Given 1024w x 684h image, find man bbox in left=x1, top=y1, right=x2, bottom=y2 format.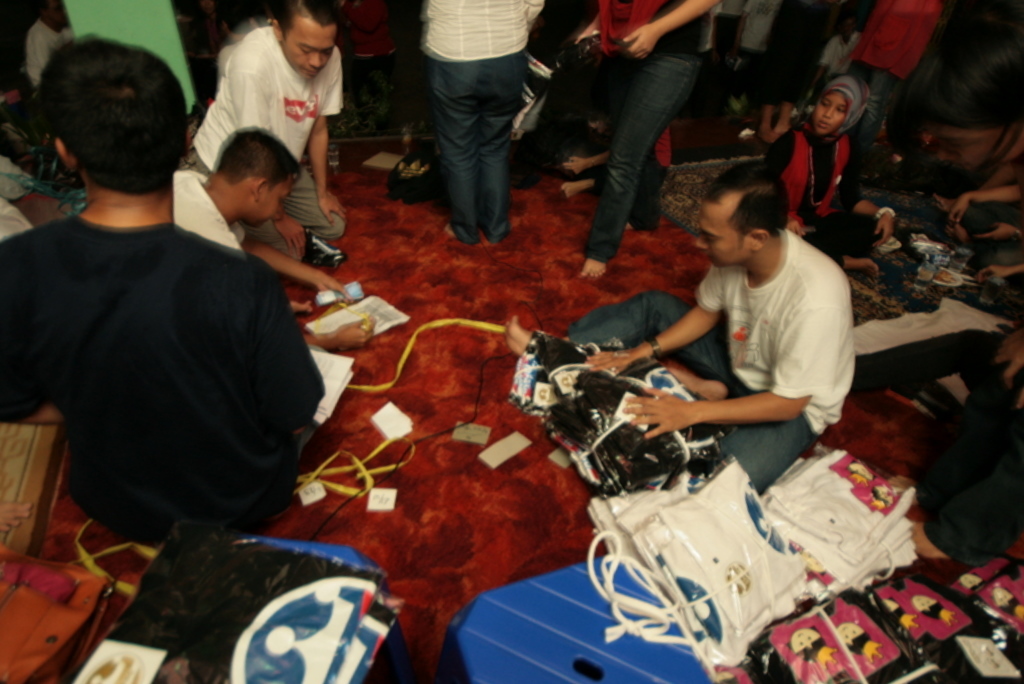
left=6, top=36, right=325, bottom=571.
